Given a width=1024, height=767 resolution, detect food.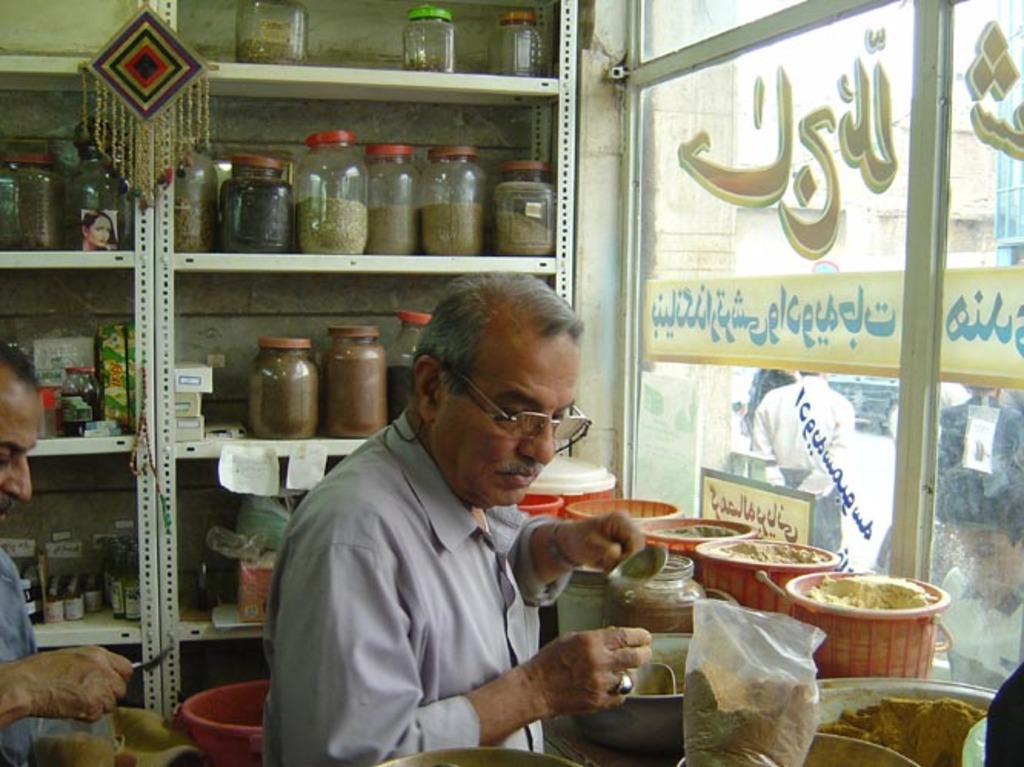
(x1=680, y1=658, x2=827, y2=765).
